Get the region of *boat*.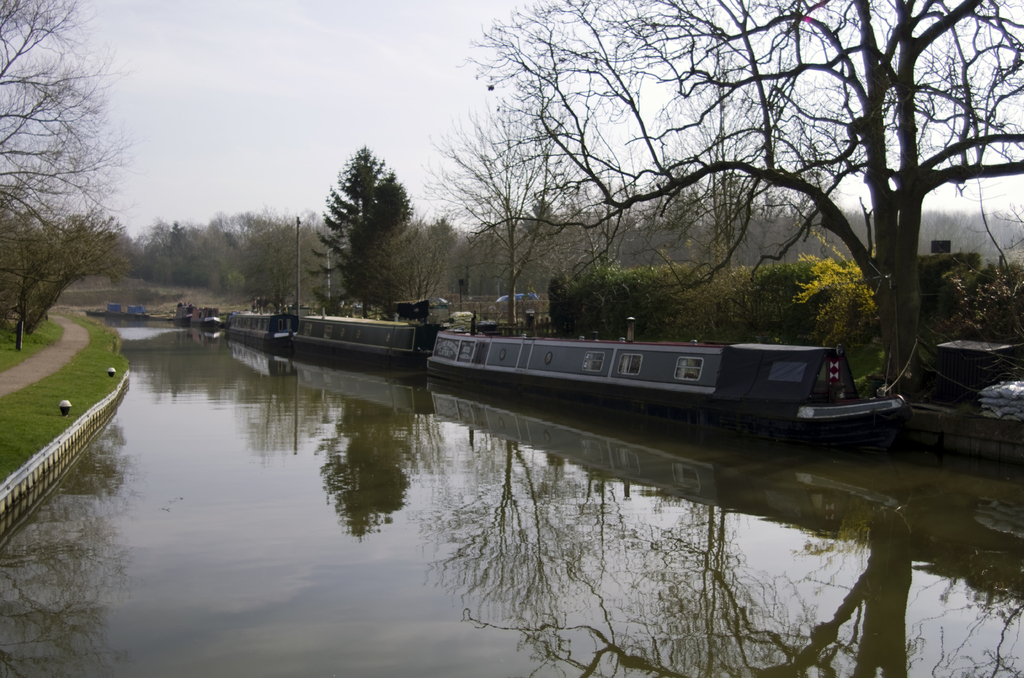
172,302,193,328.
